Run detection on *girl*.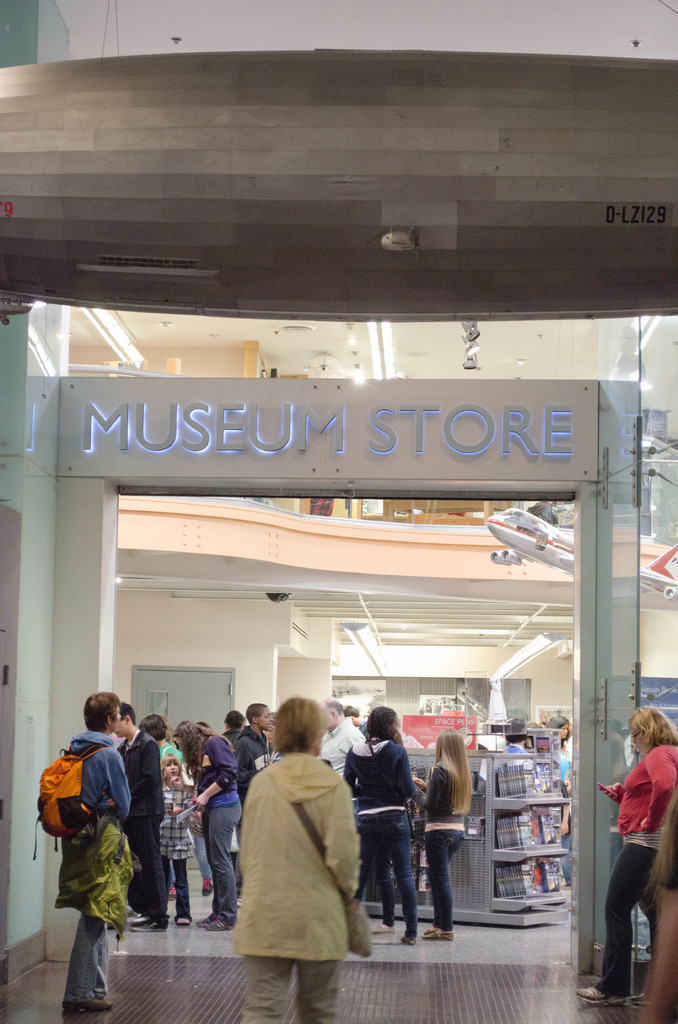
Result: region(359, 729, 400, 904).
